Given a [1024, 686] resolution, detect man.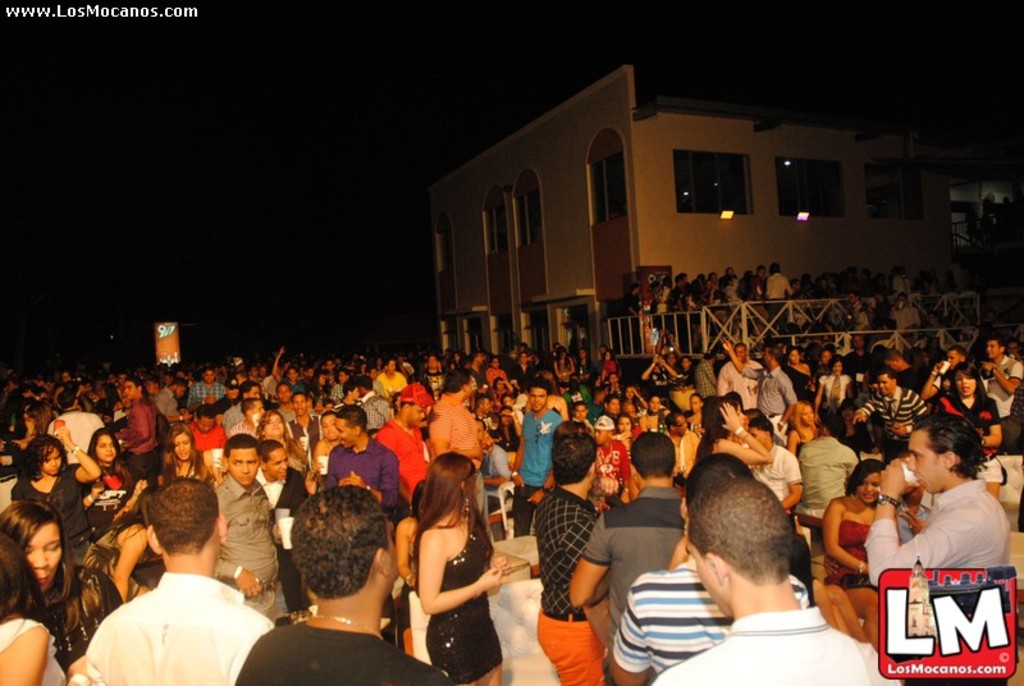
bbox(573, 427, 704, 685).
